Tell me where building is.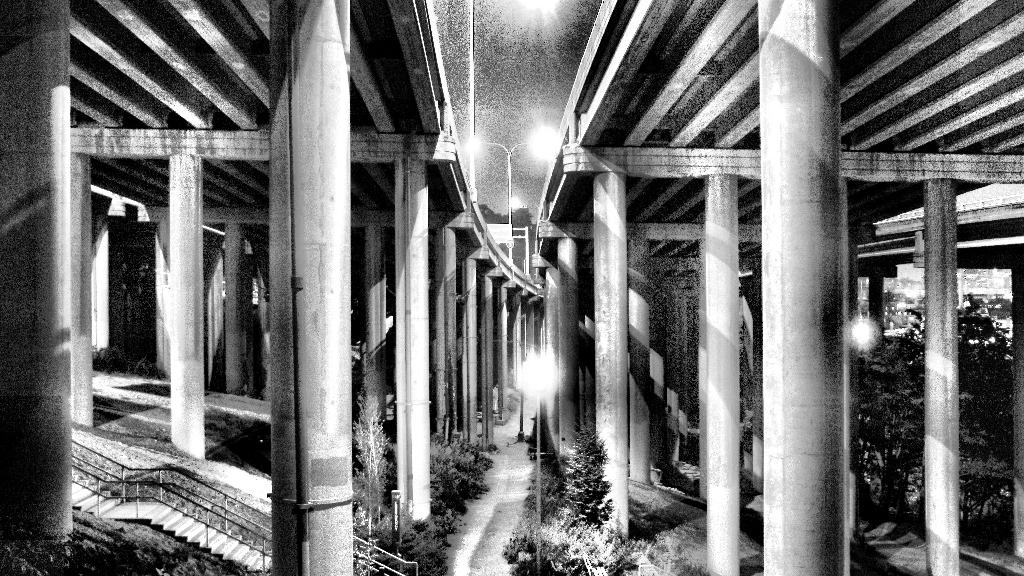
building is at box=[0, 0, 1023, 575].
